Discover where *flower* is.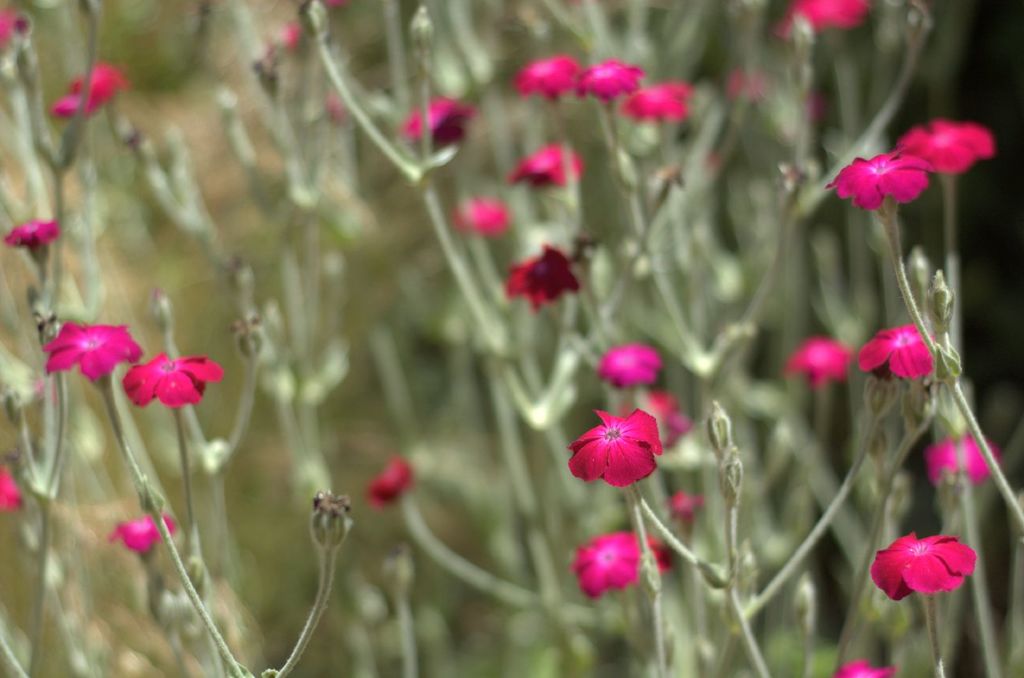
Discovered at [x1=595, y1=342, x2=669, y2=386].
